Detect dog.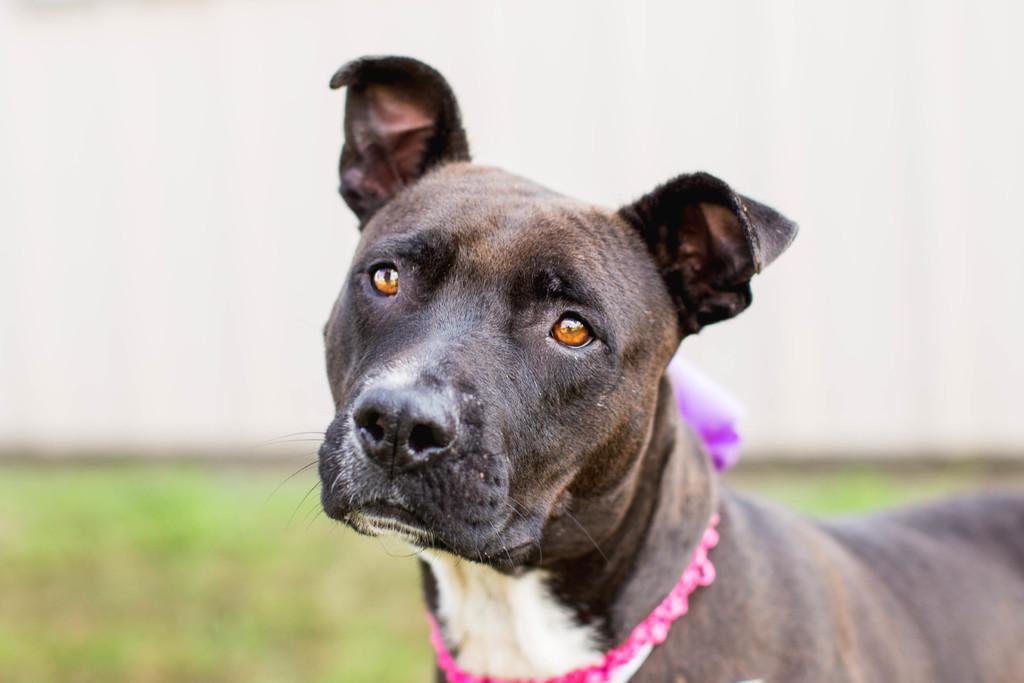
Detected at box=[253, 52, 1023, 682].
